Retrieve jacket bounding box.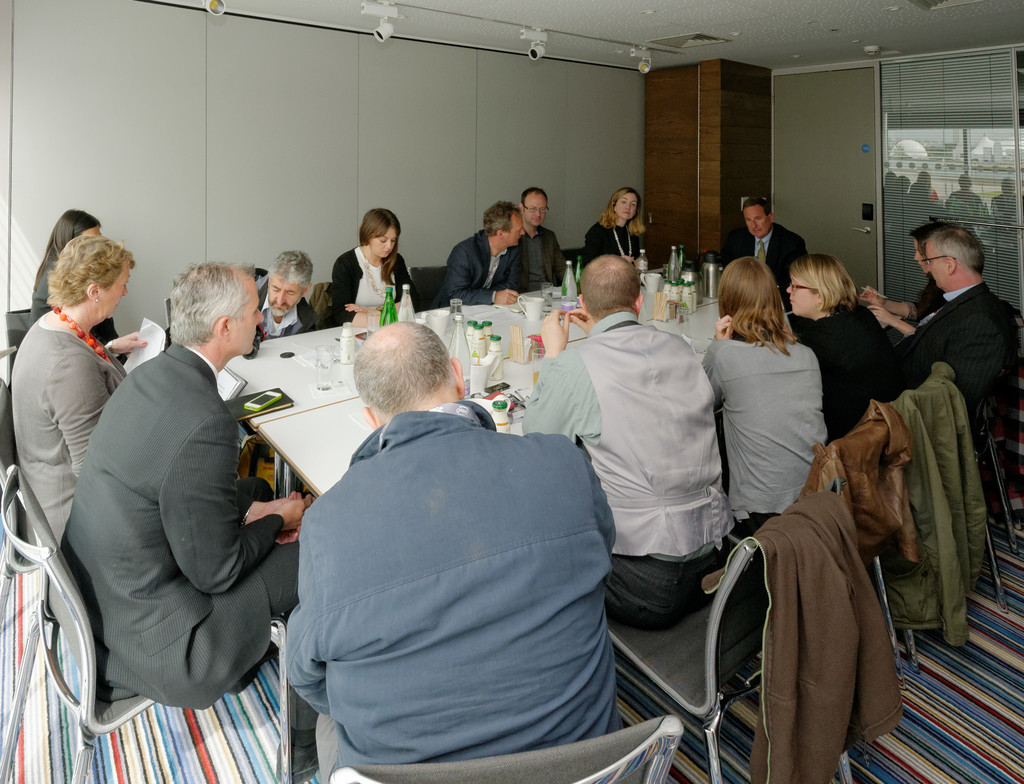
Bounding box: [436, 232, 519, 310].
